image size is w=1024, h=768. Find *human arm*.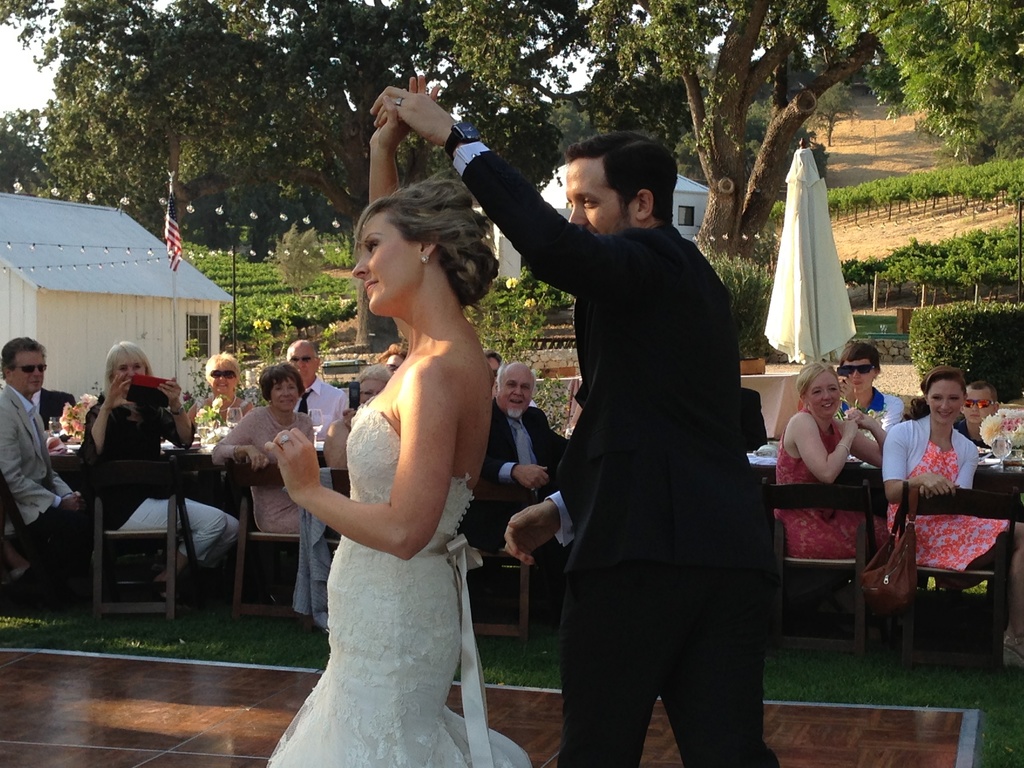
213:415:269:474.
